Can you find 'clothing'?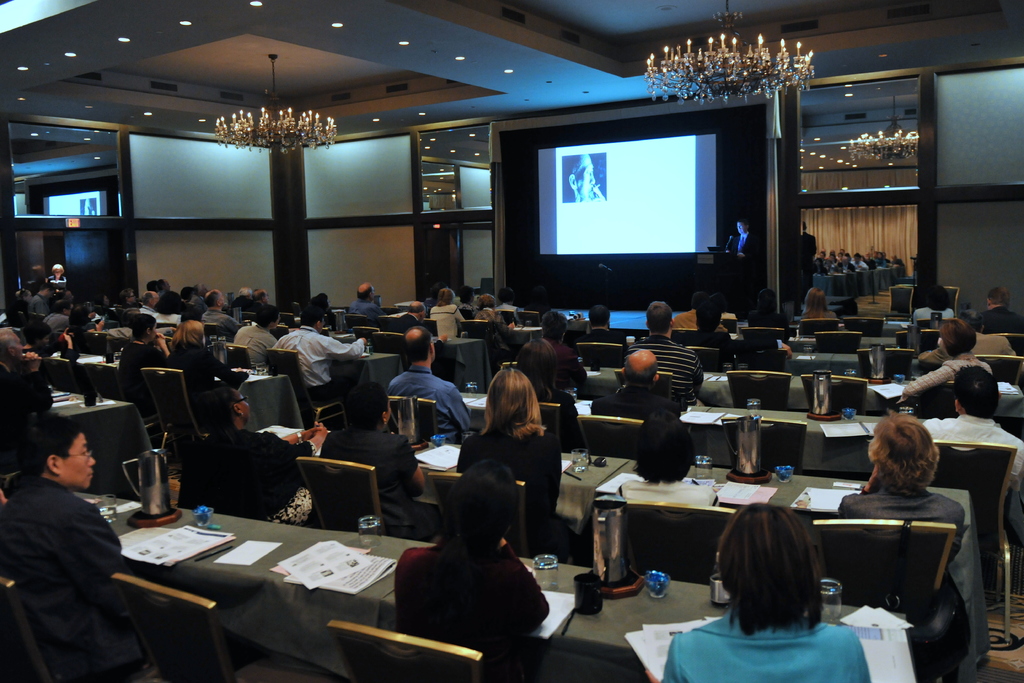
Yes, bounding box: <region>613, 486, 717, 509</region>.
